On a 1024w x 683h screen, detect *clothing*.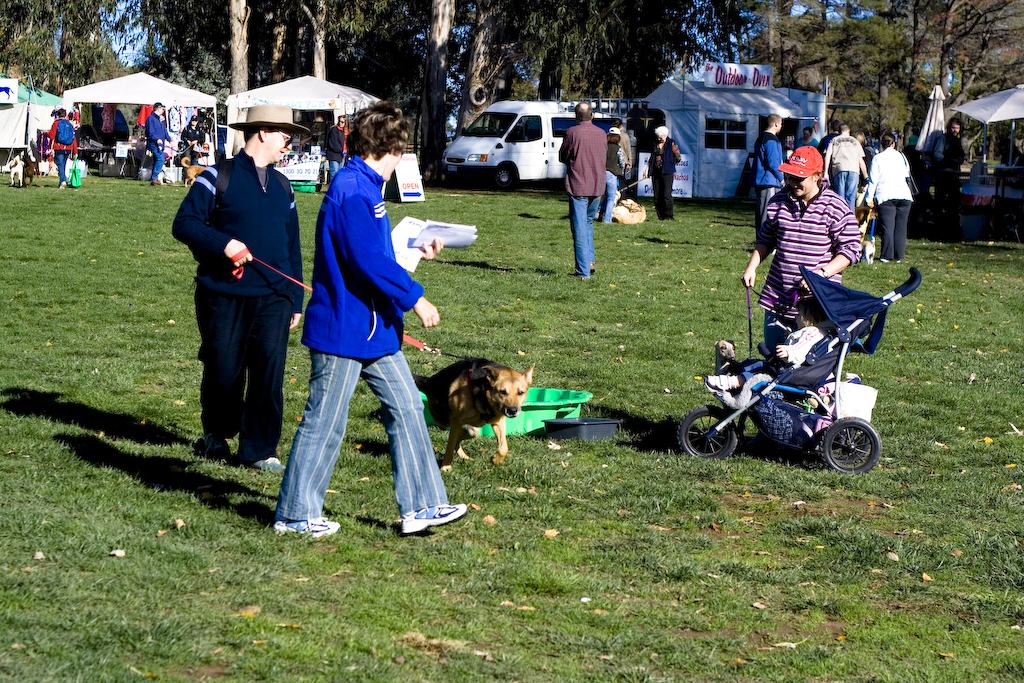
detection(181, 127, 203, 165).
